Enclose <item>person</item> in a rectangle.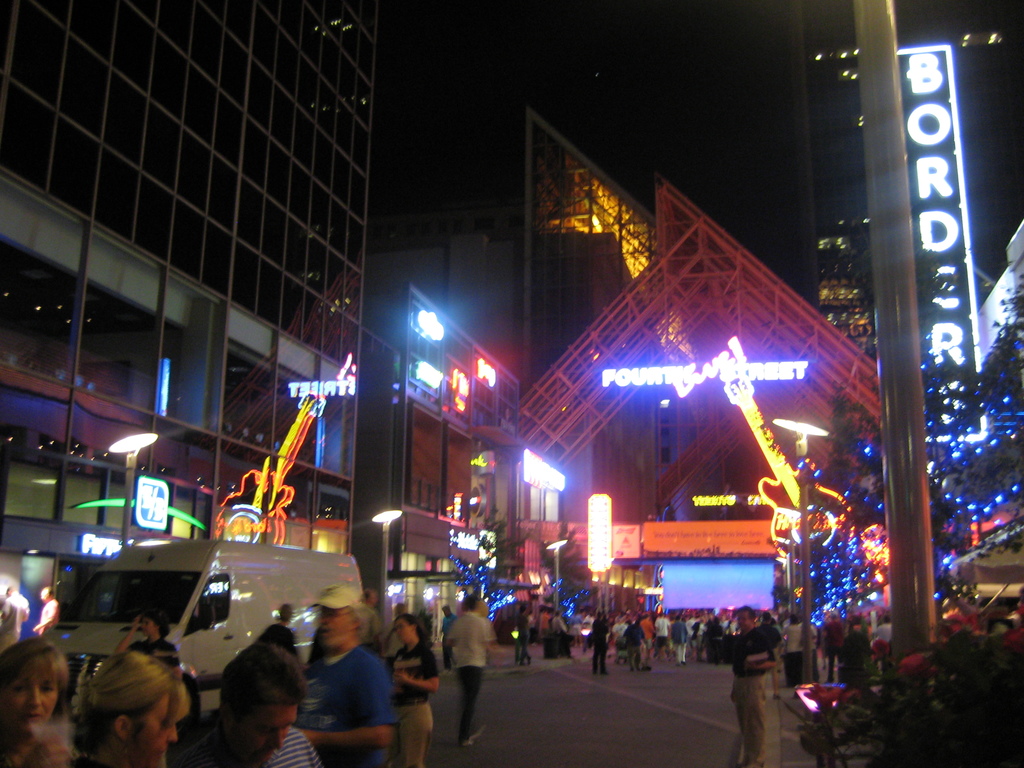
282 580 394 767.
